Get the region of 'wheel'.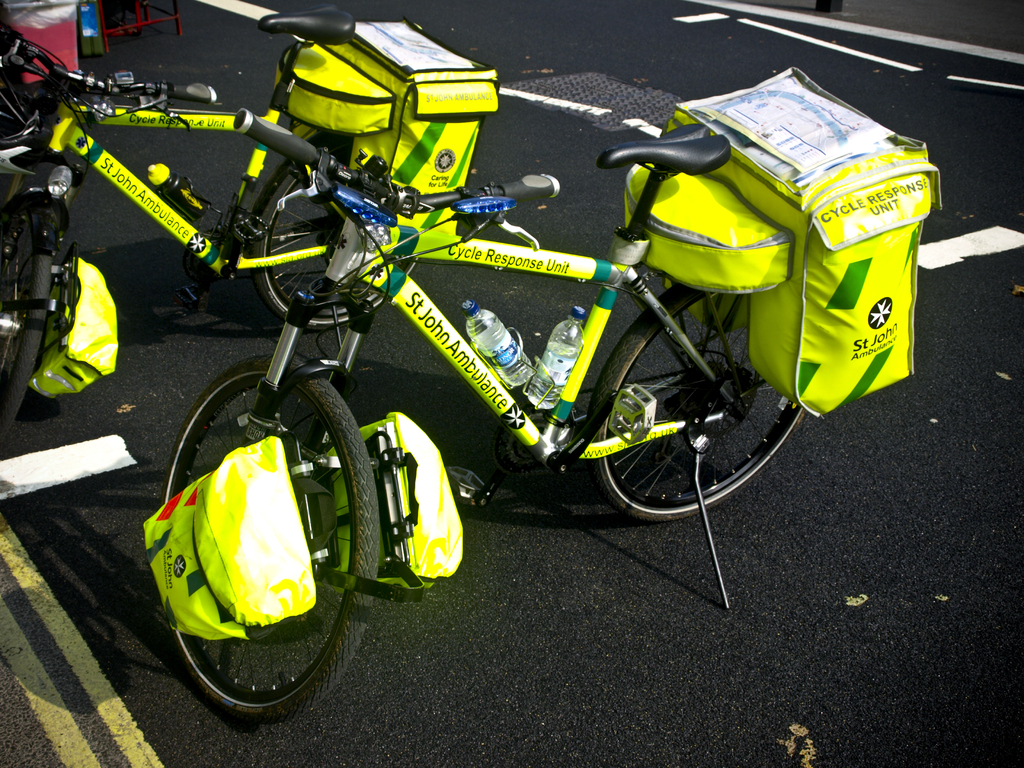
locate(250, 156, 426, 331).
